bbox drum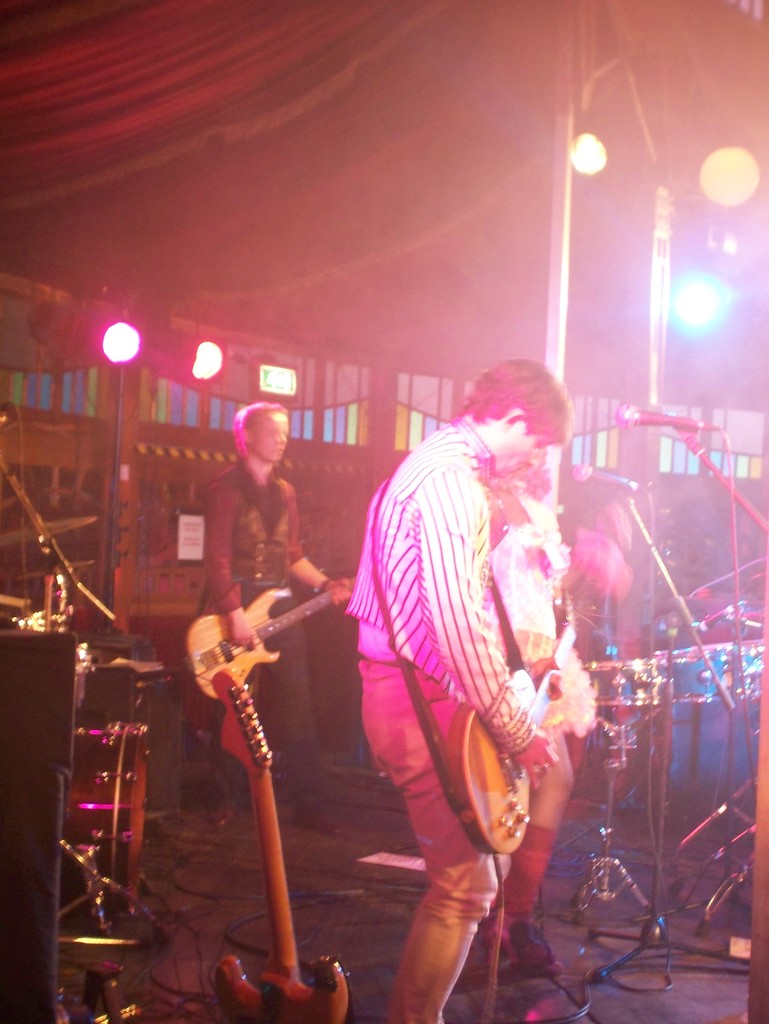
[578, 657, 666, 706]
